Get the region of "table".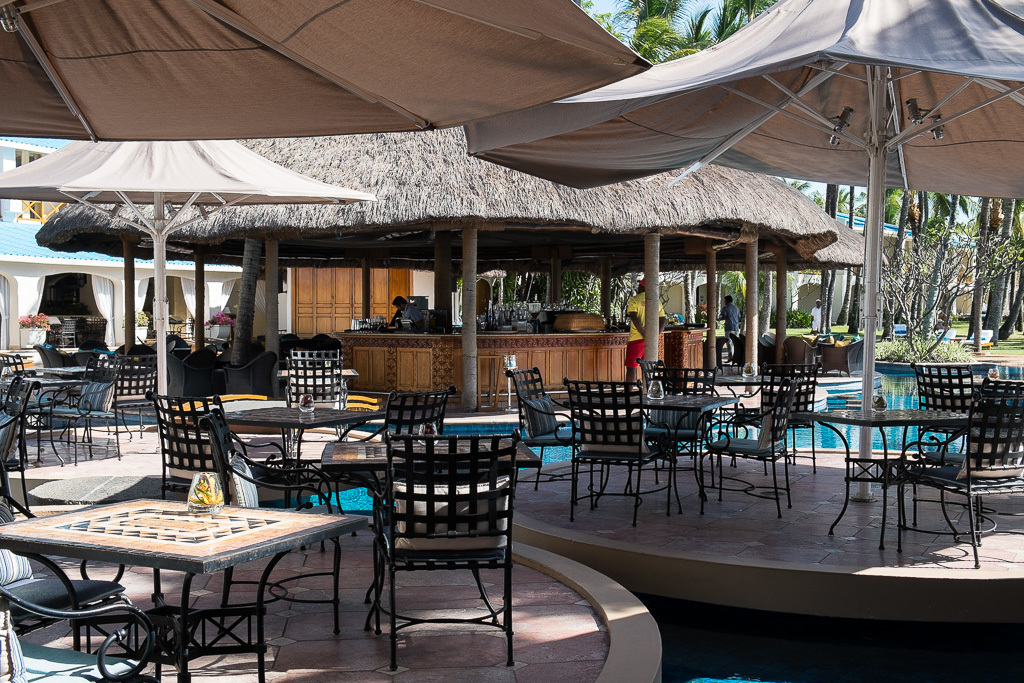
(left=715, top=368, right=791, bottom=450).
